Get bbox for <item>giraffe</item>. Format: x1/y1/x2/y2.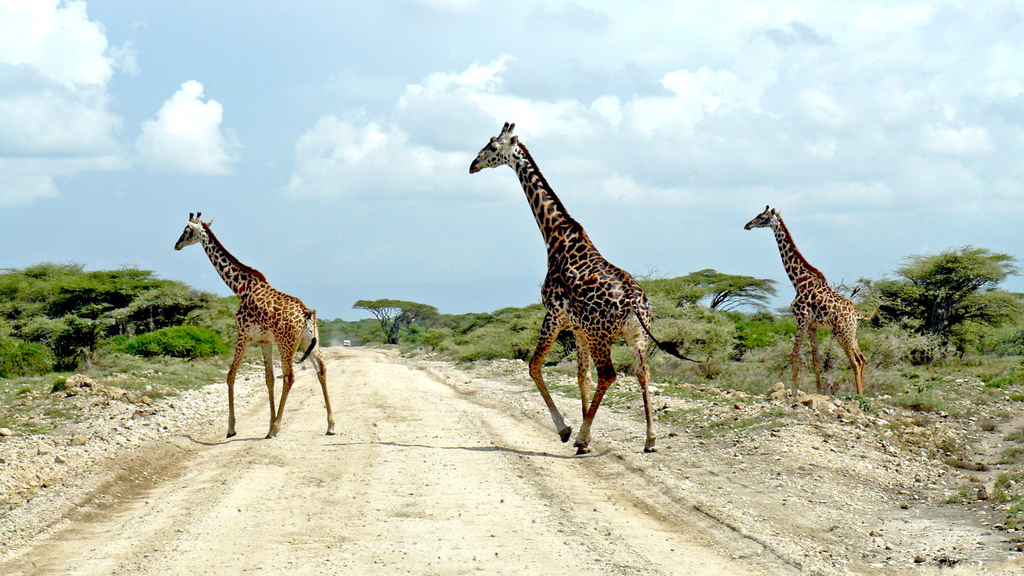
742/204/870/398.
